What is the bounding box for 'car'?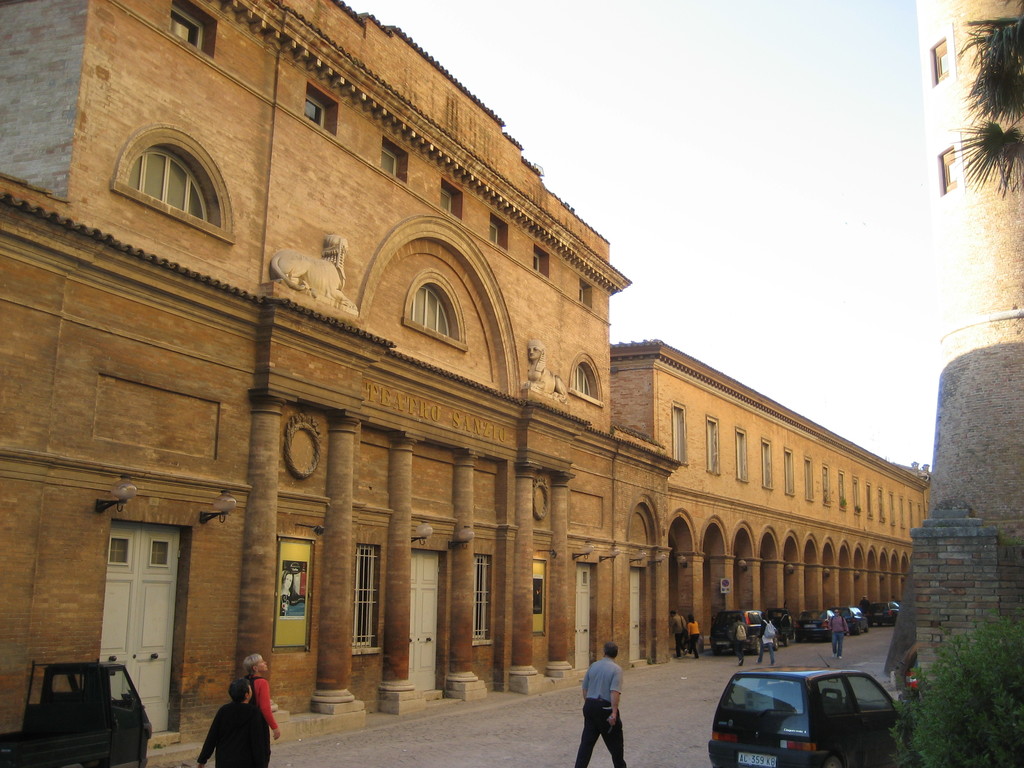
<bbox>824, 606, 868, 632</bbox>.
